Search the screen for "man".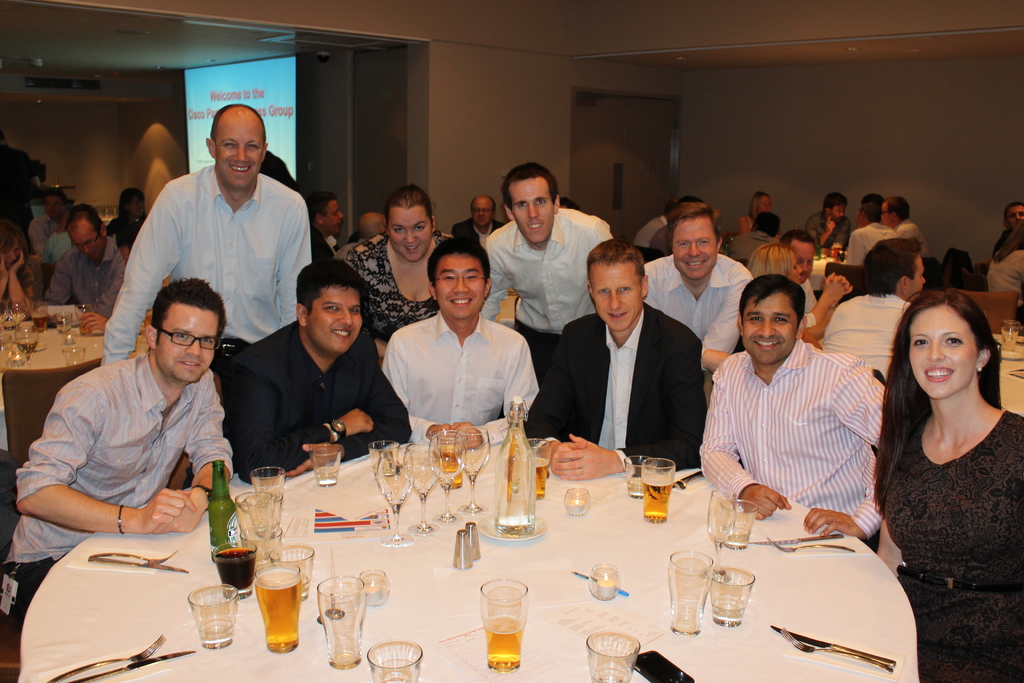
Found at 991/201/1023/258.
